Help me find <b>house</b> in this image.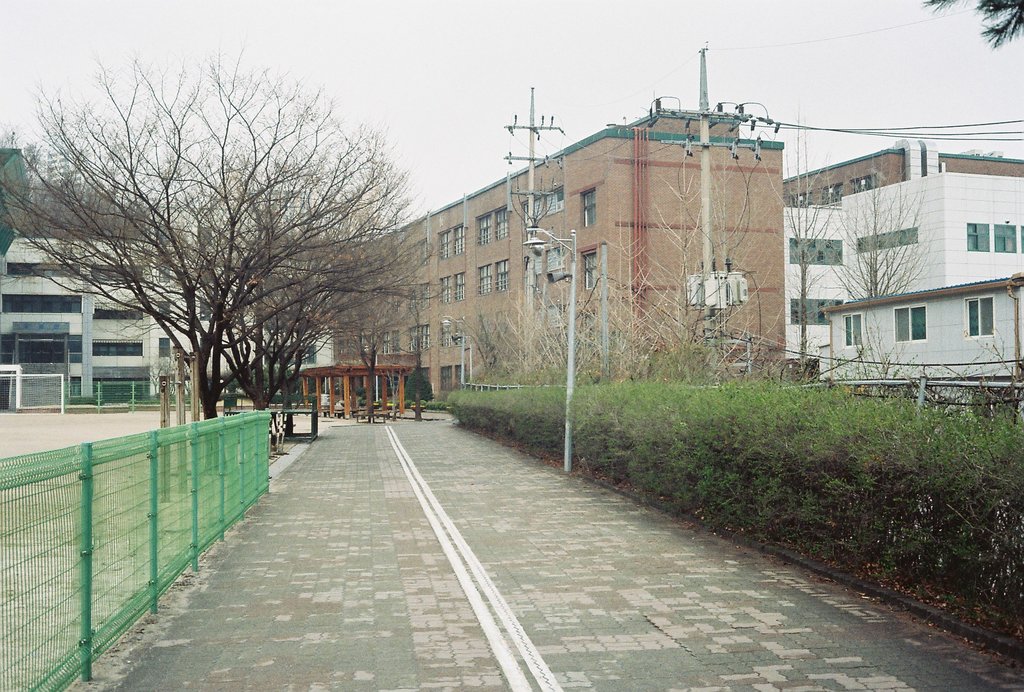
Found it: locate(779, 172, 1023, 384).
